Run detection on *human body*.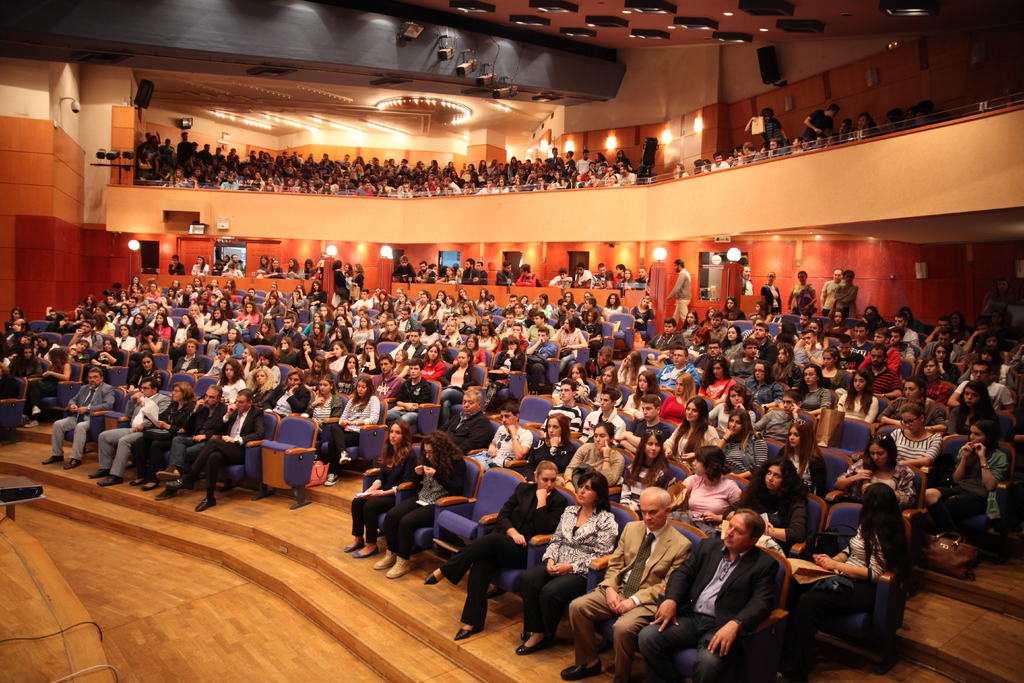
Result: Rect(639, 506, 782, 682).
